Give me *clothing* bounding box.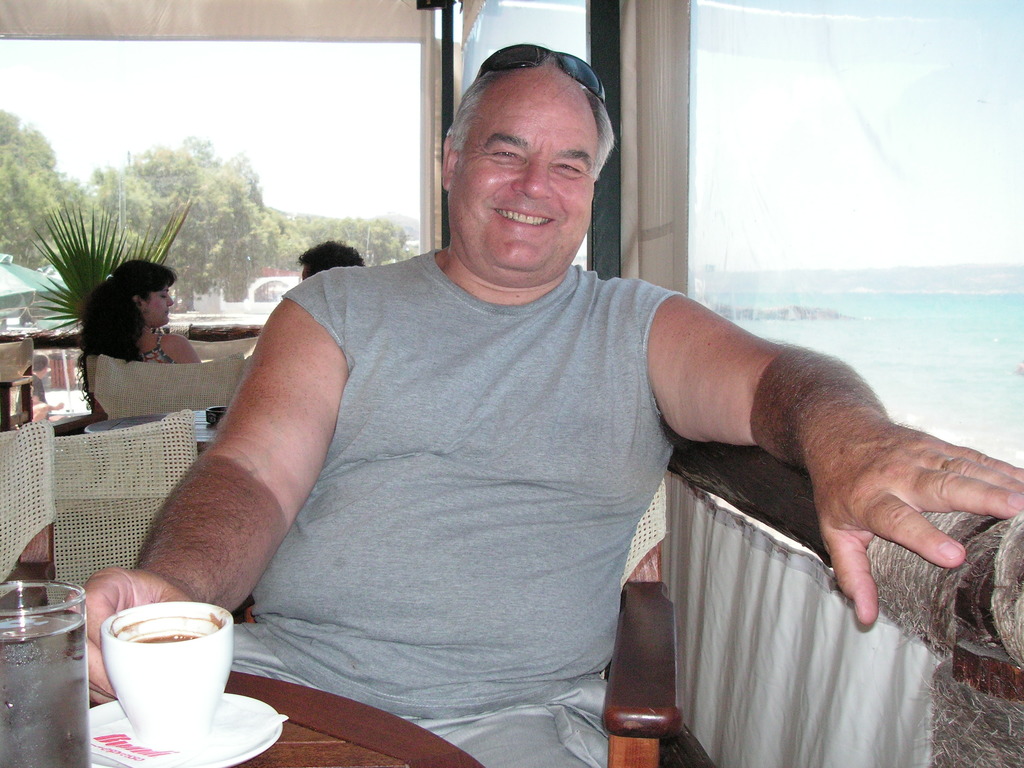
<region>15, 371, 49, 419</region>.
